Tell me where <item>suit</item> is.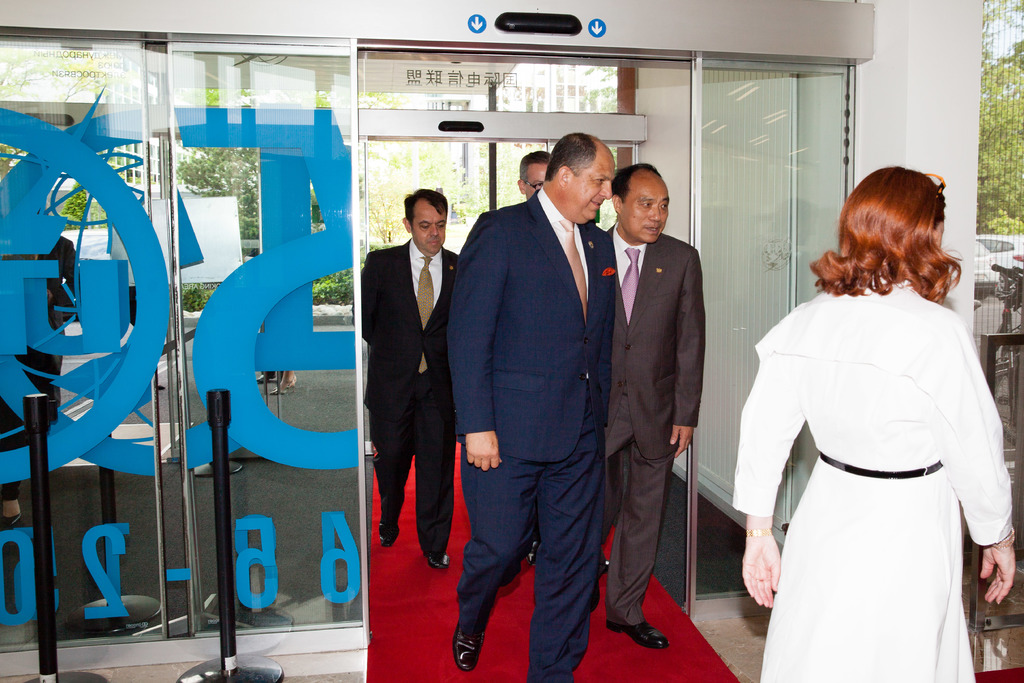
<item>suit</item> is at region(588, 223, 706, 629).
